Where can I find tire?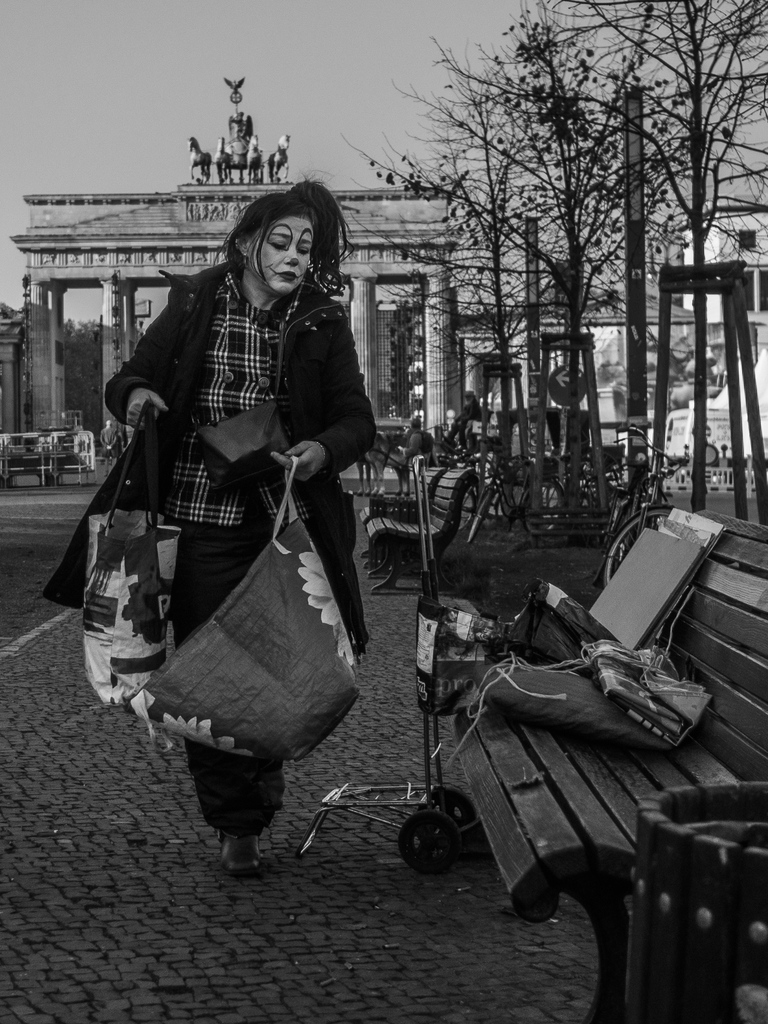
You can find it at box=[399, 812, 460, 873].
